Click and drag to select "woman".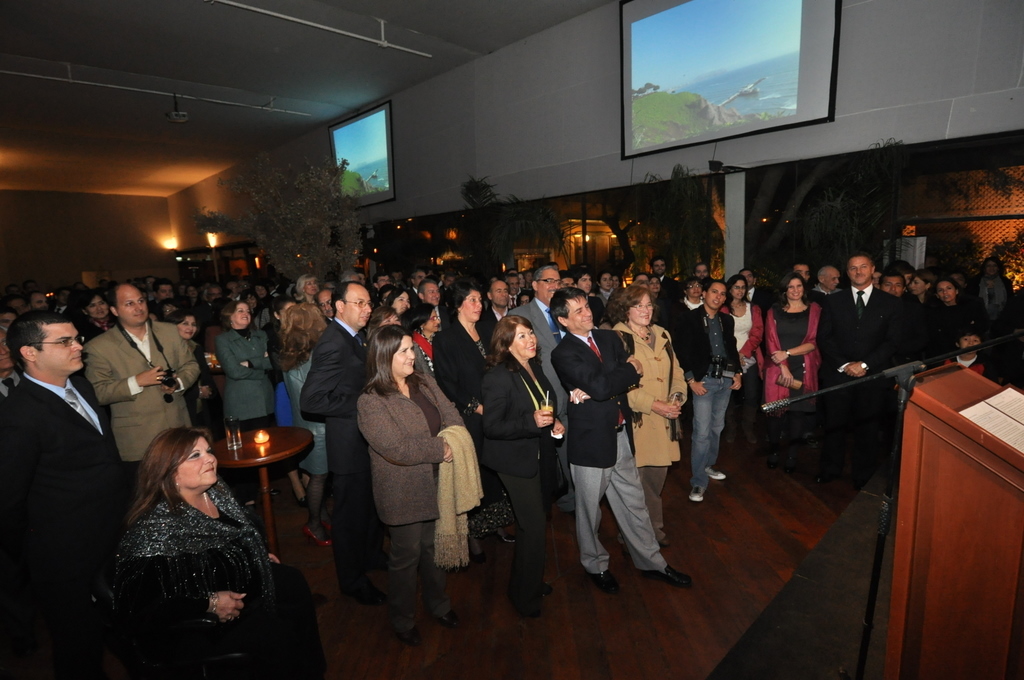
Selection: x1=766, y1=274, x2=820, y2=402.
